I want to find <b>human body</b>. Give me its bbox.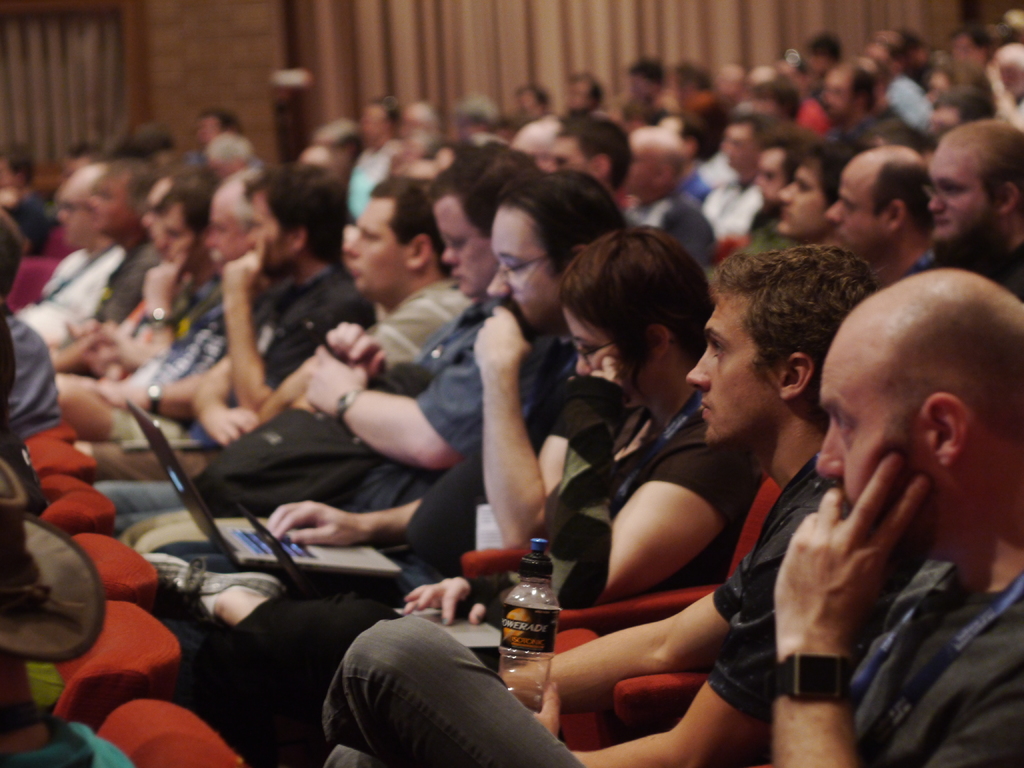
216:143:532:745.
